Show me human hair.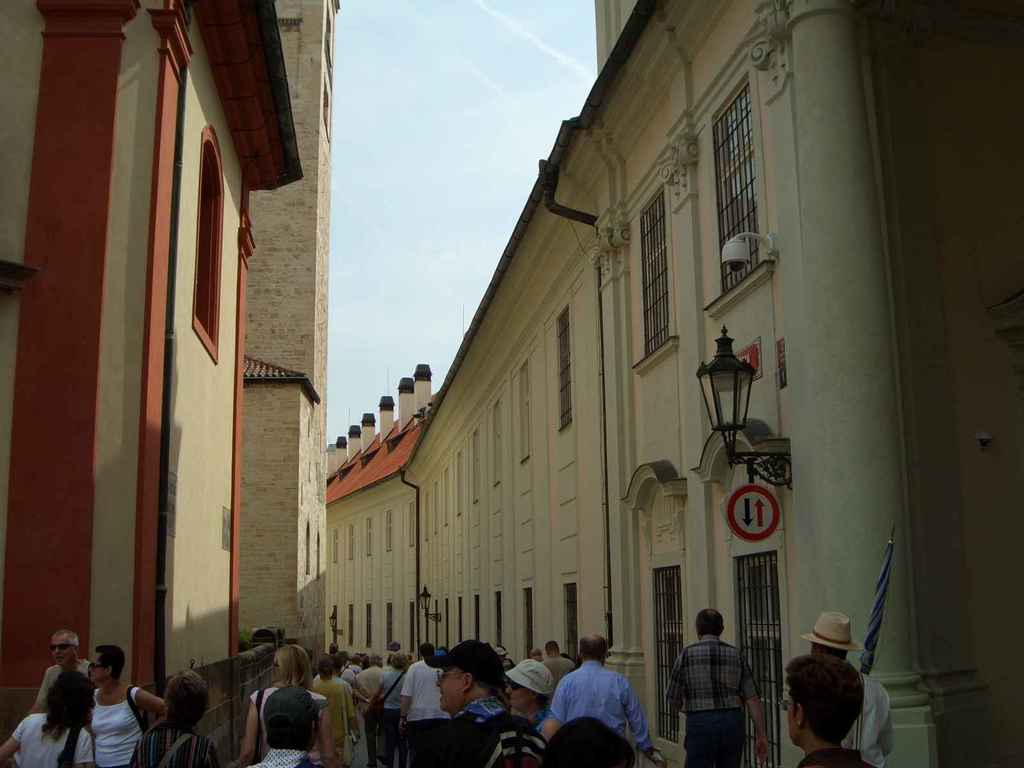
human hair is here: <bbox>387, 641, 401, 653</bbox>.
